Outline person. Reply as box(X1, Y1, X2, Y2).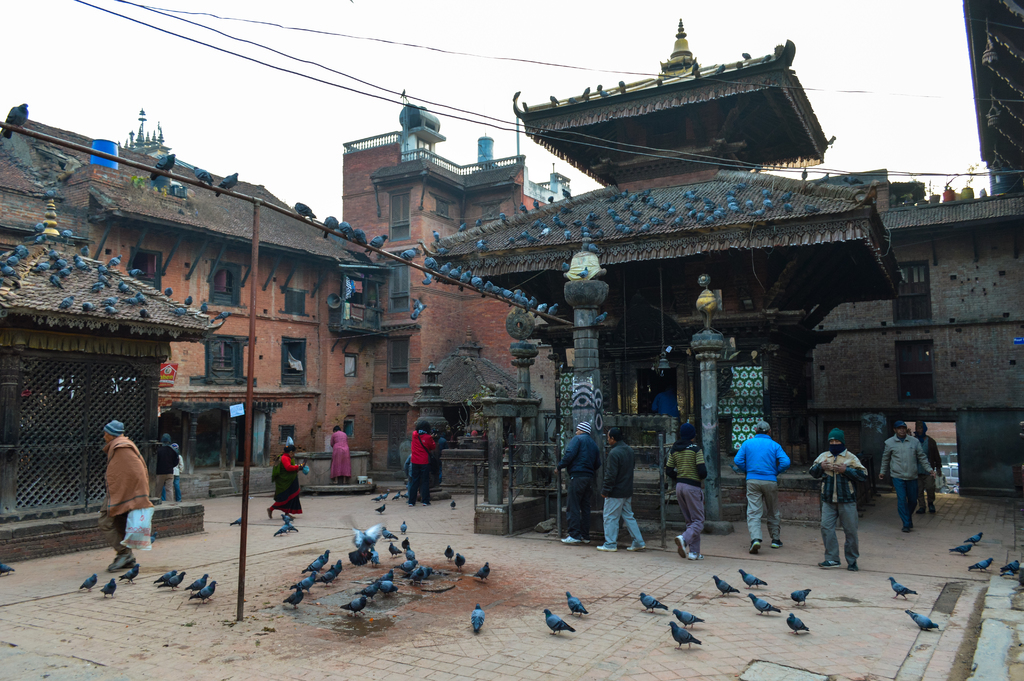
box(665, 423, 712, 561).
